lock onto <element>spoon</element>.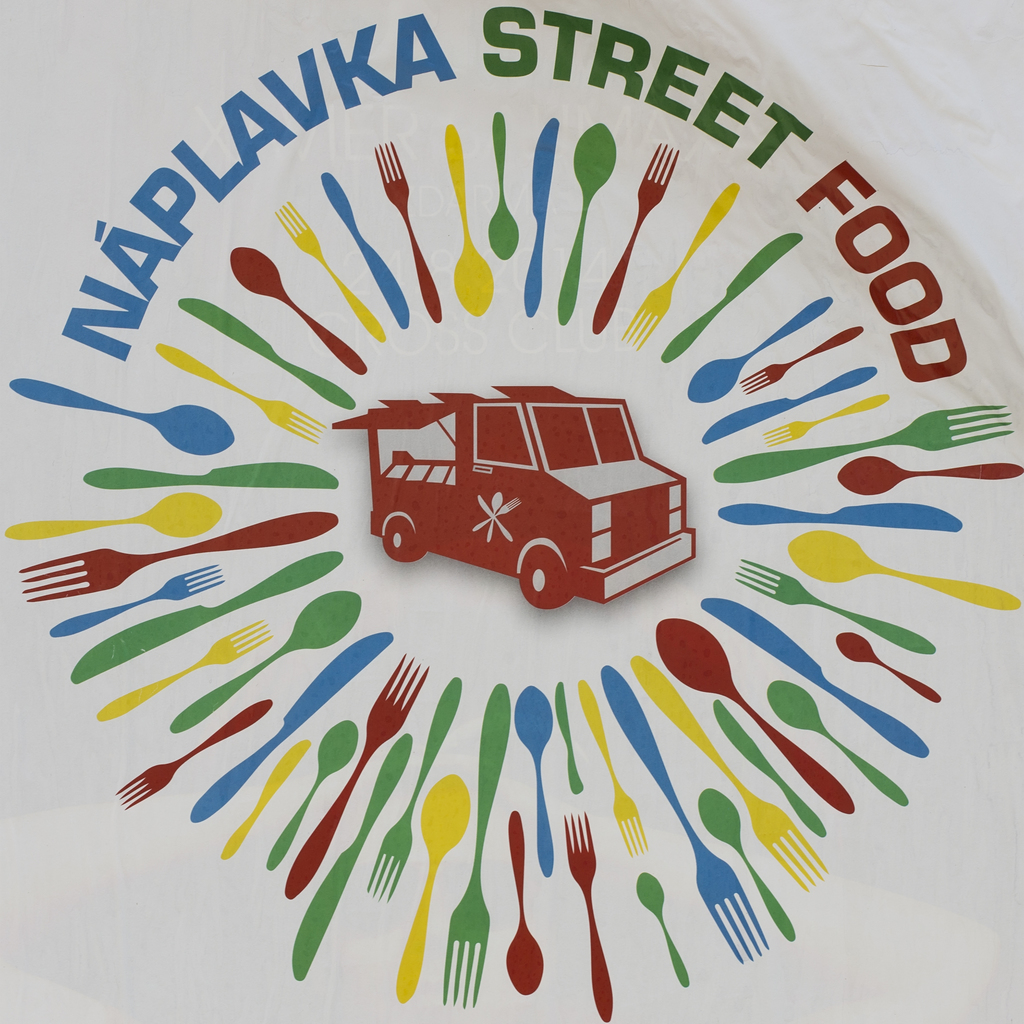
Locked: (700,788,795,941).
